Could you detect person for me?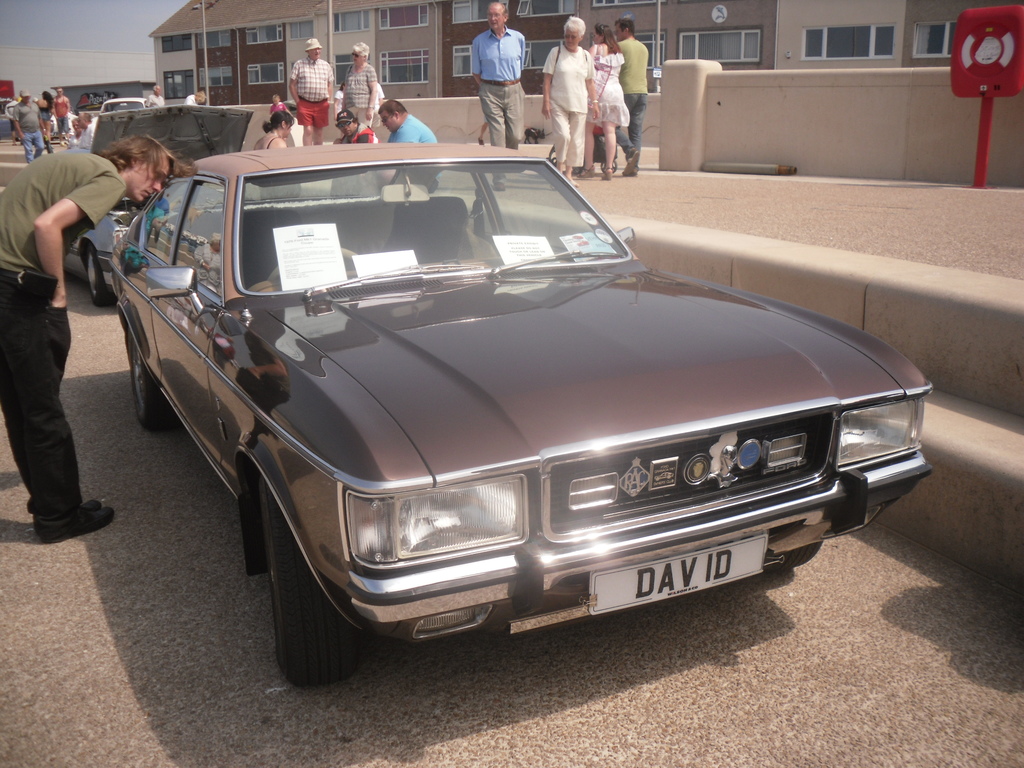
Detection result: Rect(182, 92, 208, 105).
